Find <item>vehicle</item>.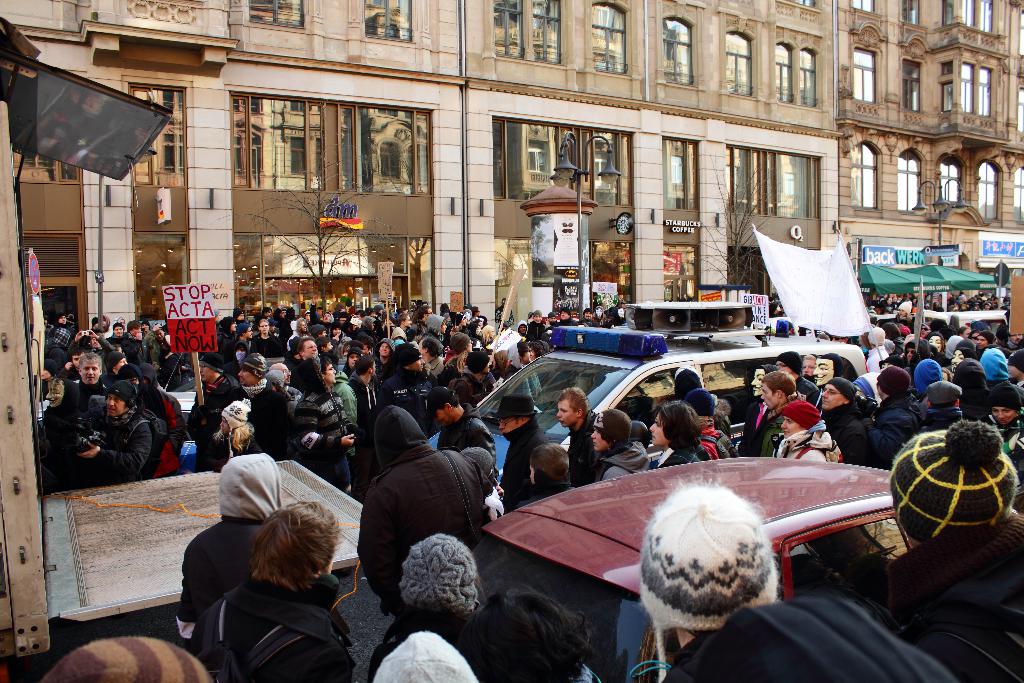
(920,304,1011,336).
